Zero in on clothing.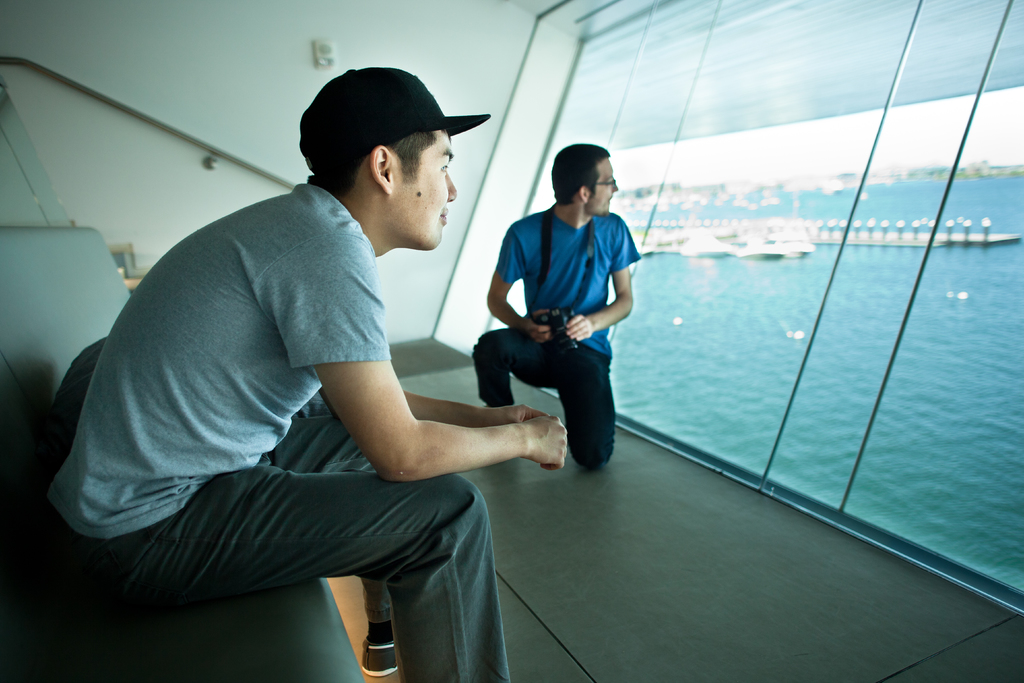
Zeroed in: Rect(582, 147, 621, 215).
